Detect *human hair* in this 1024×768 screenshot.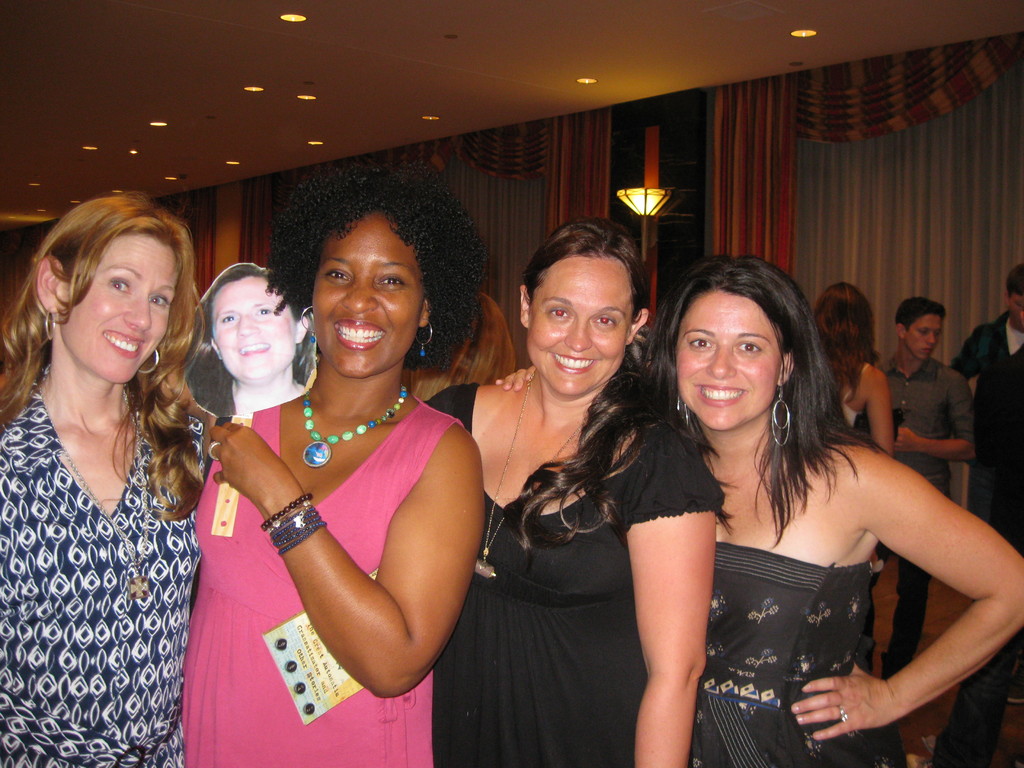
Detection: 0:188:214:767.
